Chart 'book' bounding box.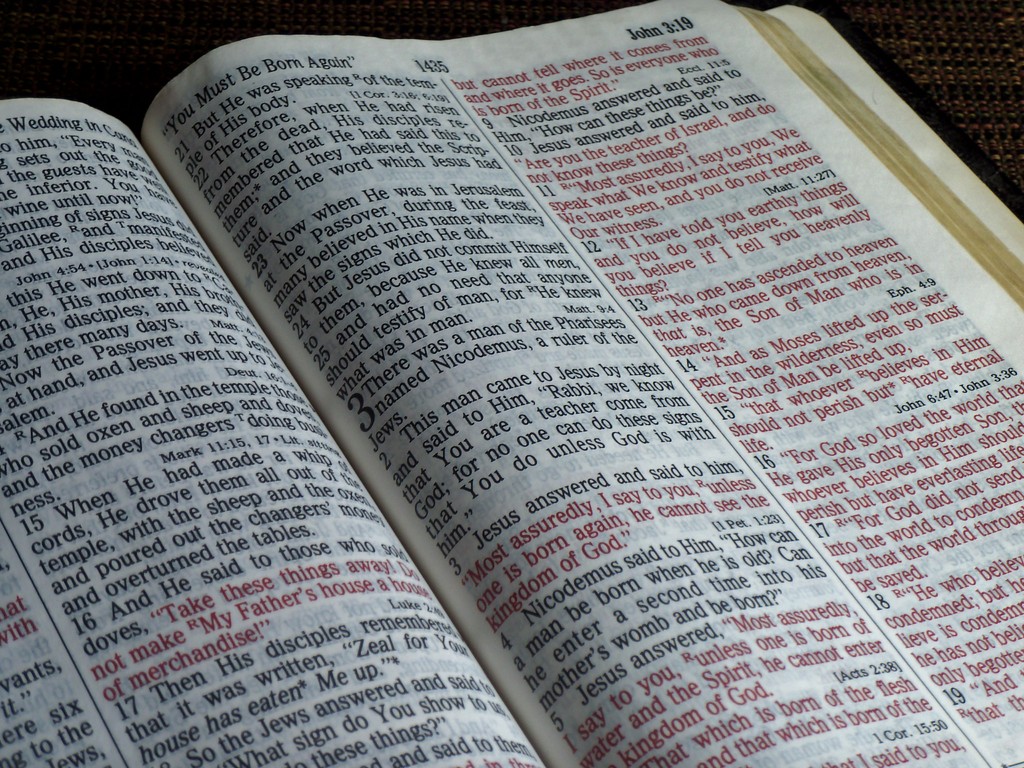
Charted: 0 0 1023 767.
